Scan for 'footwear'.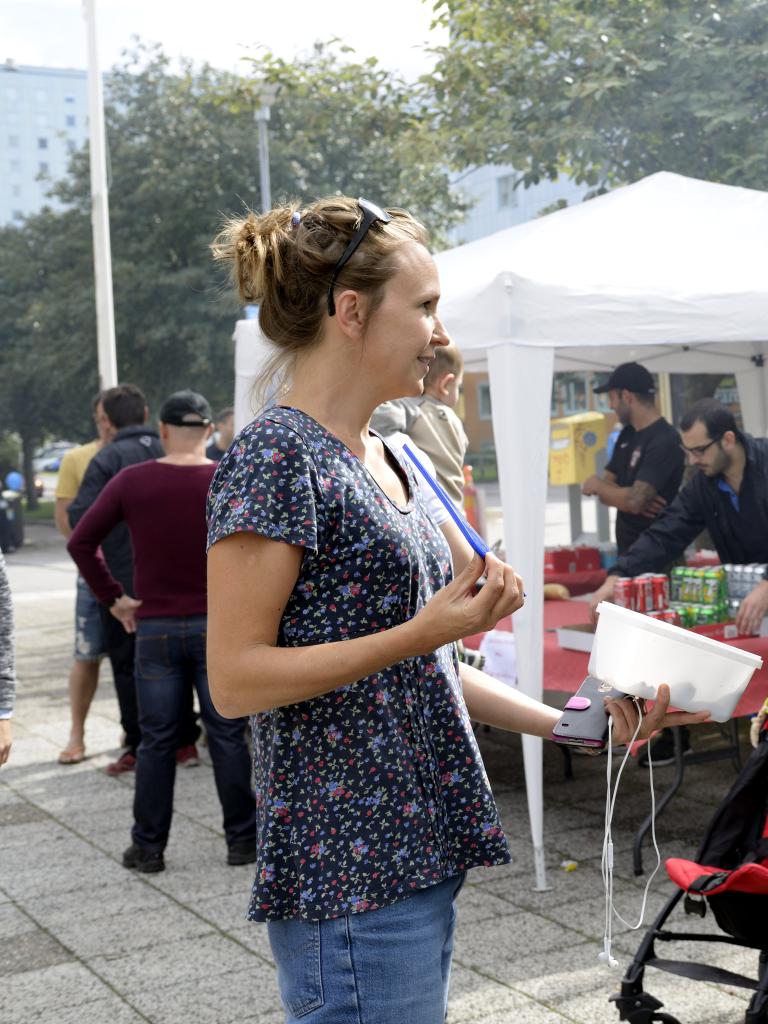
Scan result: bbox=(122, 844, 162, 872).
